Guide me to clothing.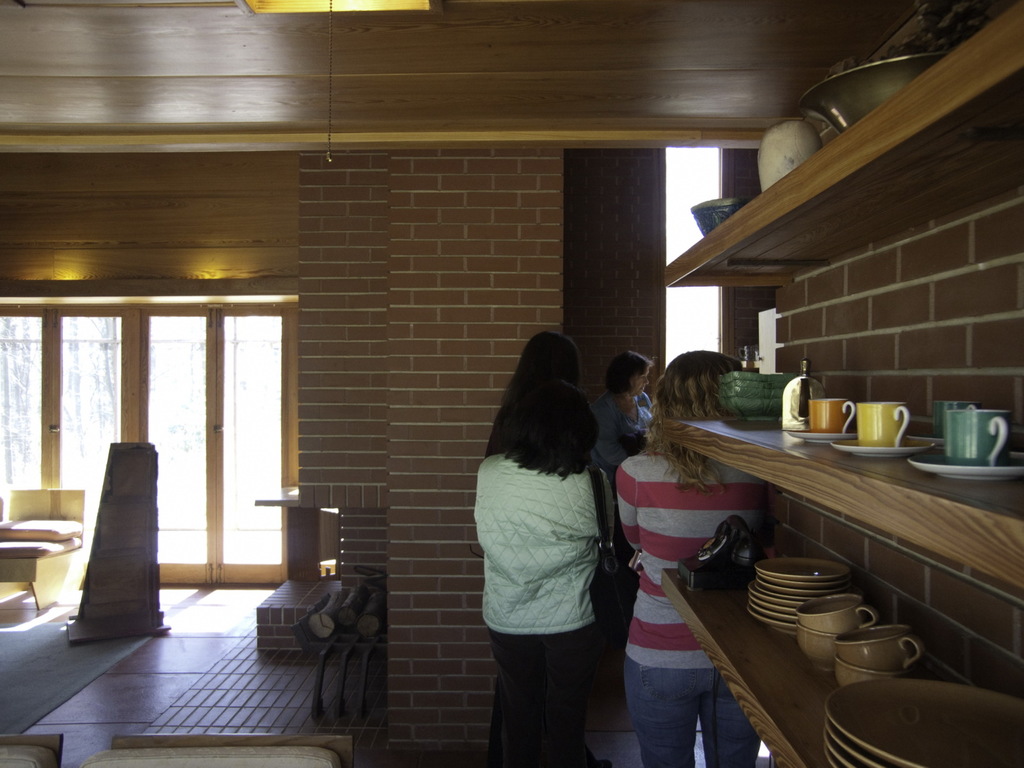
Guidance: [x1=593, y1=385, x2=644, y2=468].
